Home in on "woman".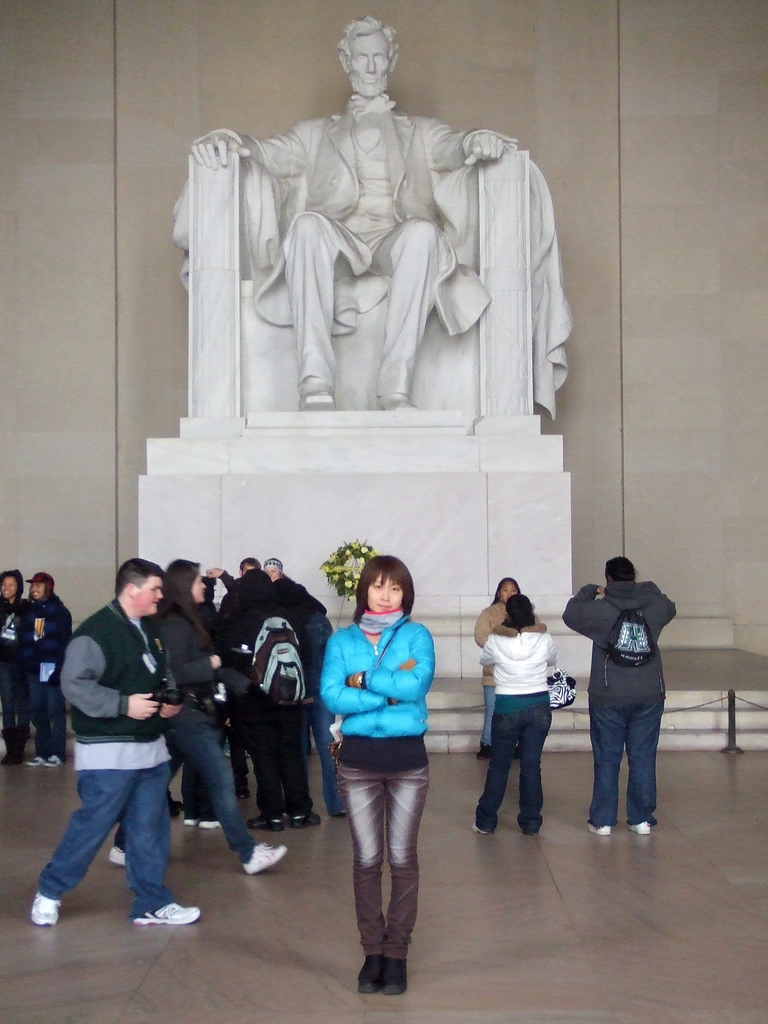
Homed in at box(470, 577, 534, 760).
